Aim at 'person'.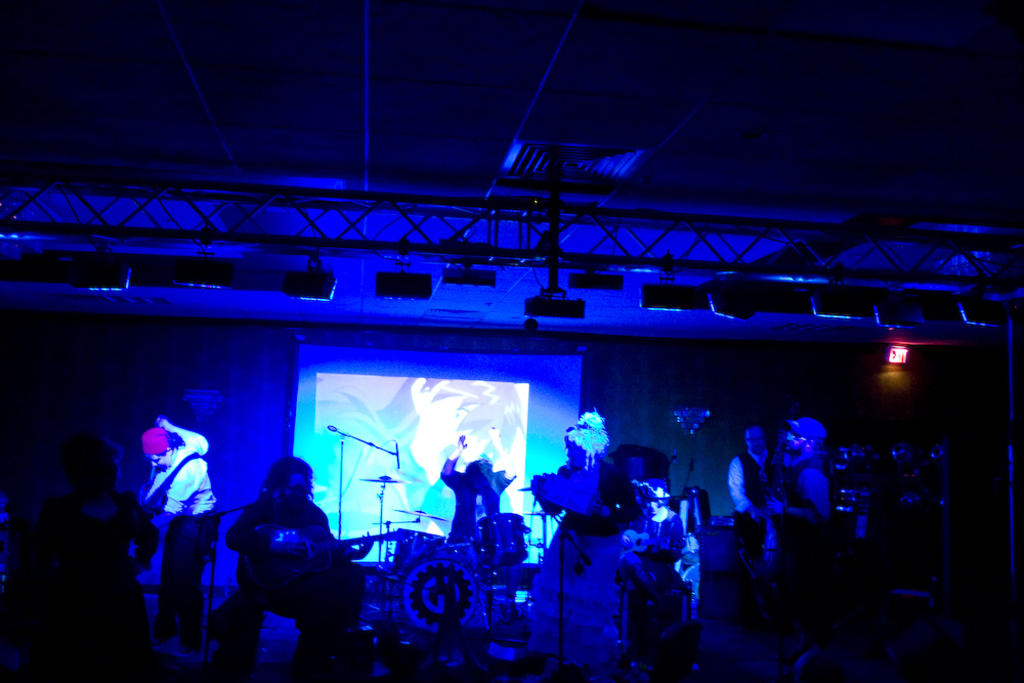
Aimed at bbox(222, 454, 374, 682).
